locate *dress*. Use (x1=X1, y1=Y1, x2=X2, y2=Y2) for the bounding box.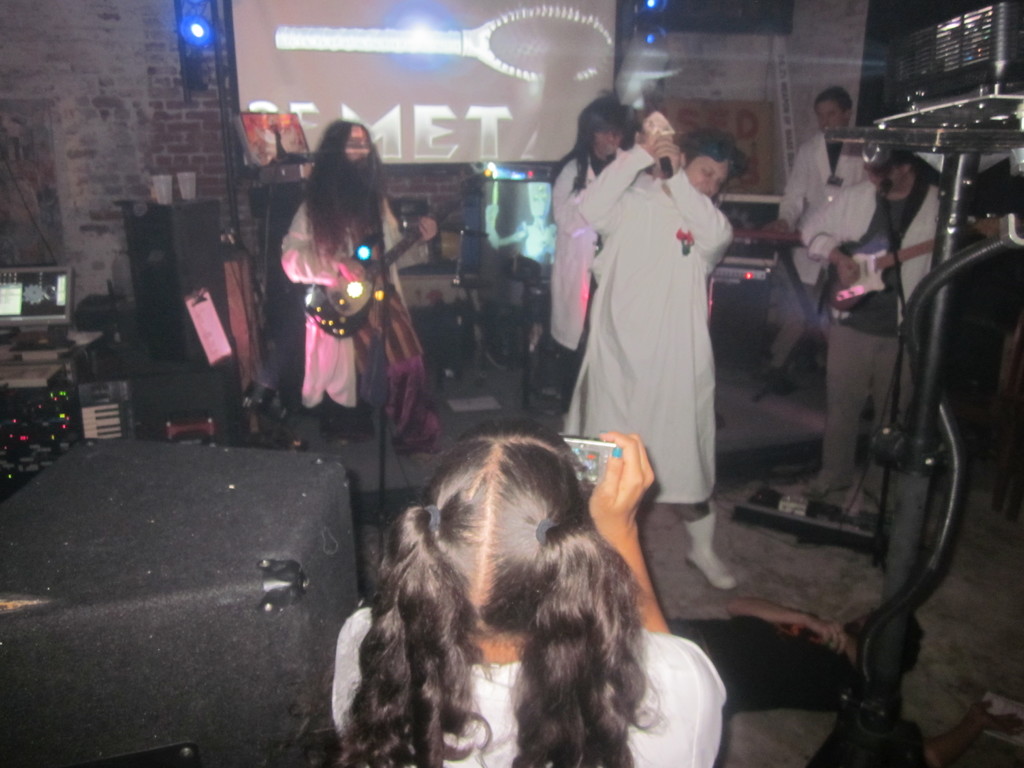
(x1=564, y1=145, x2=737, y2=505).
